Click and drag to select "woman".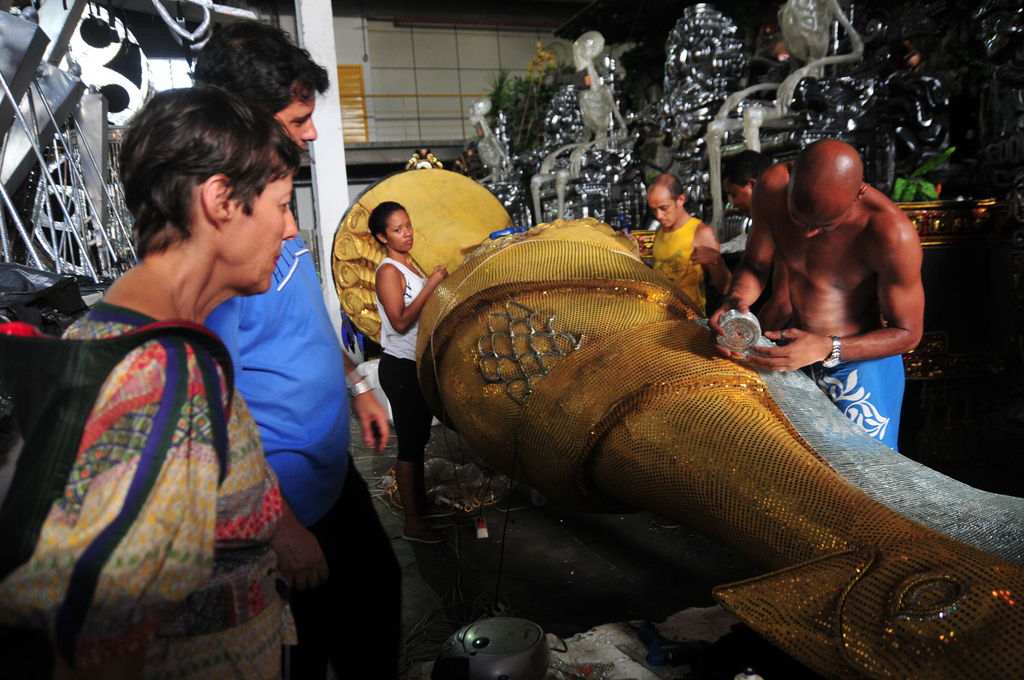
Selection: rect(0, 87, 309, 679).
